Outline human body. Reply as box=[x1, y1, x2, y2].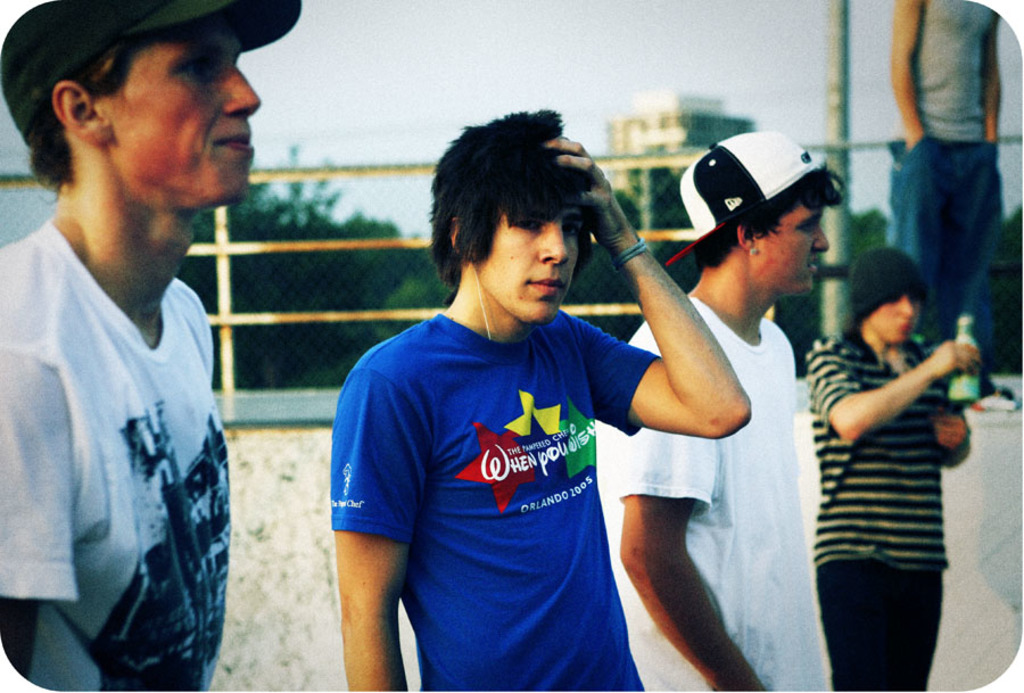
box=[617, 135, 828, 692].
